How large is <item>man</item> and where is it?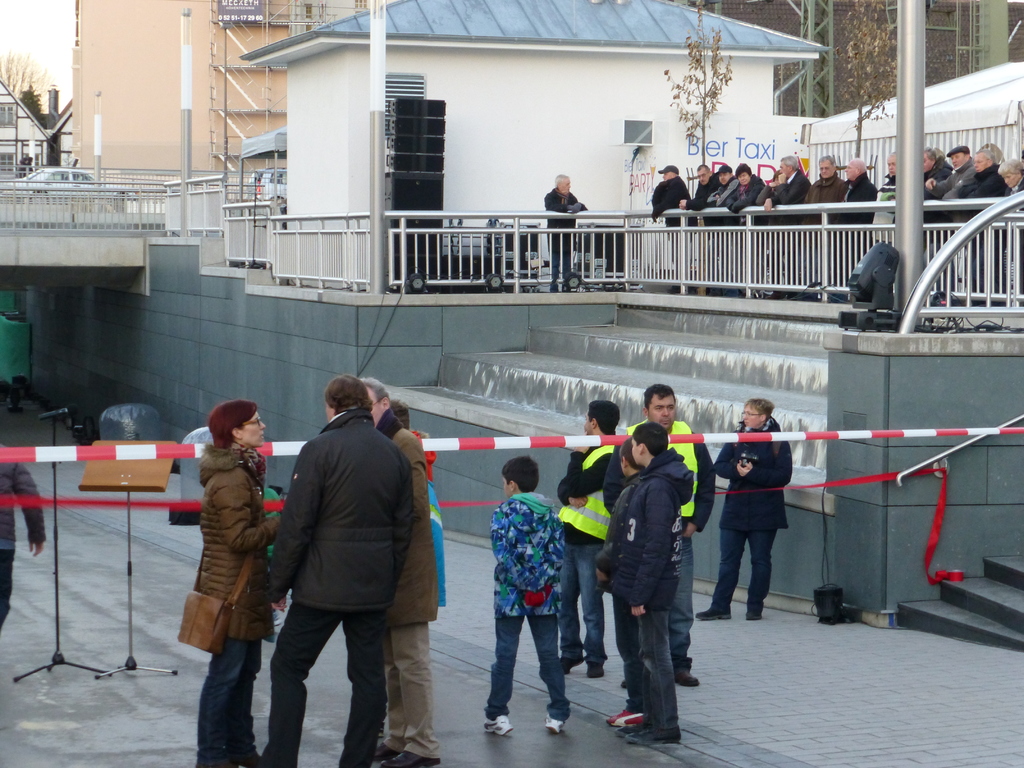
Bounding box: [x1=723, y1=159, x2=764, y2=297].
